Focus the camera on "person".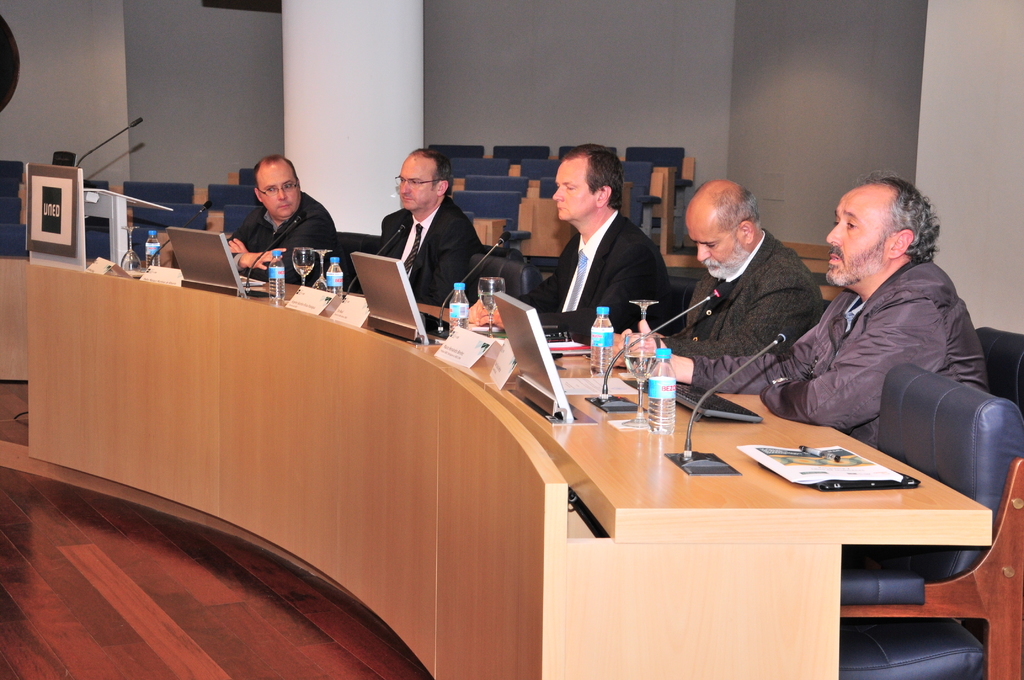
Focus region: crop(608, 182, 818, 355).
